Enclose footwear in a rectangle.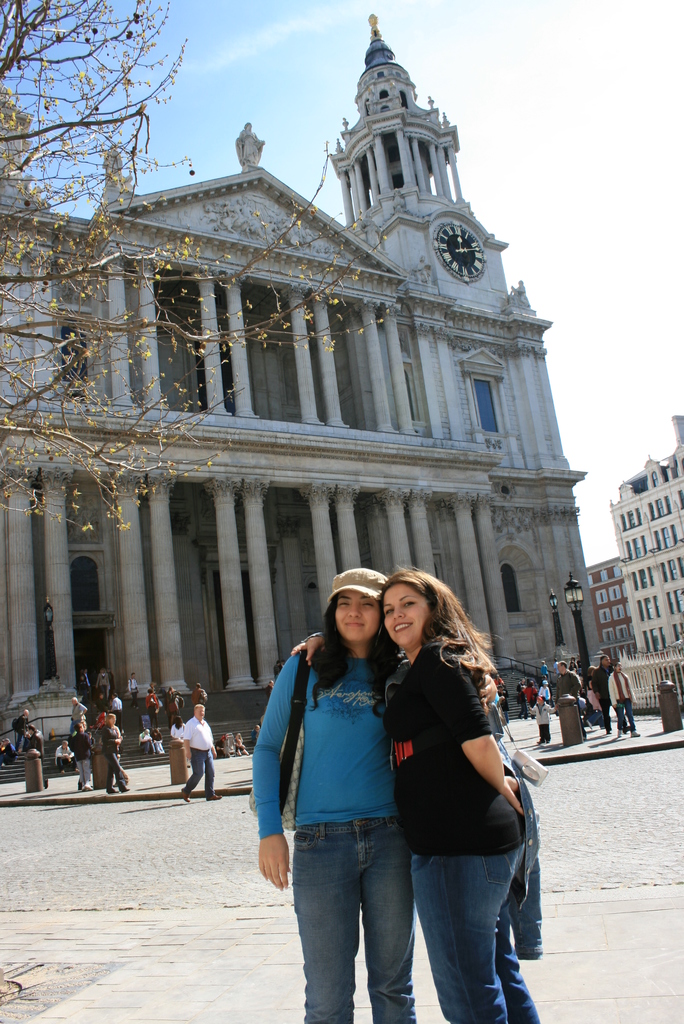
x1=183 y1=789 x2=191 y2=803.
